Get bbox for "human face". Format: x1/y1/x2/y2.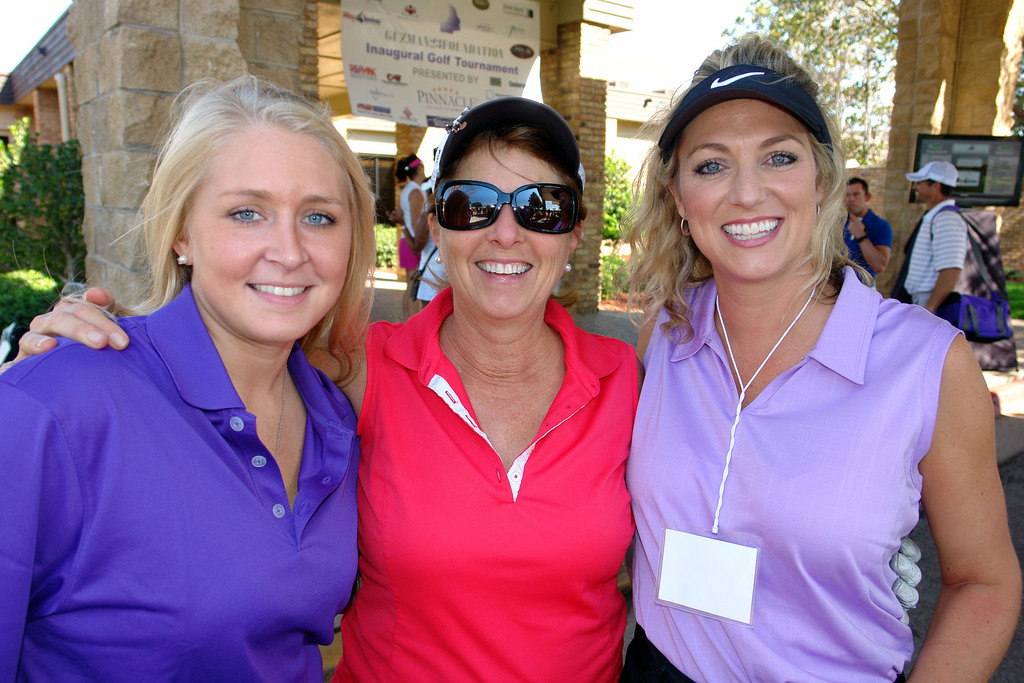
678/104/817/282.
